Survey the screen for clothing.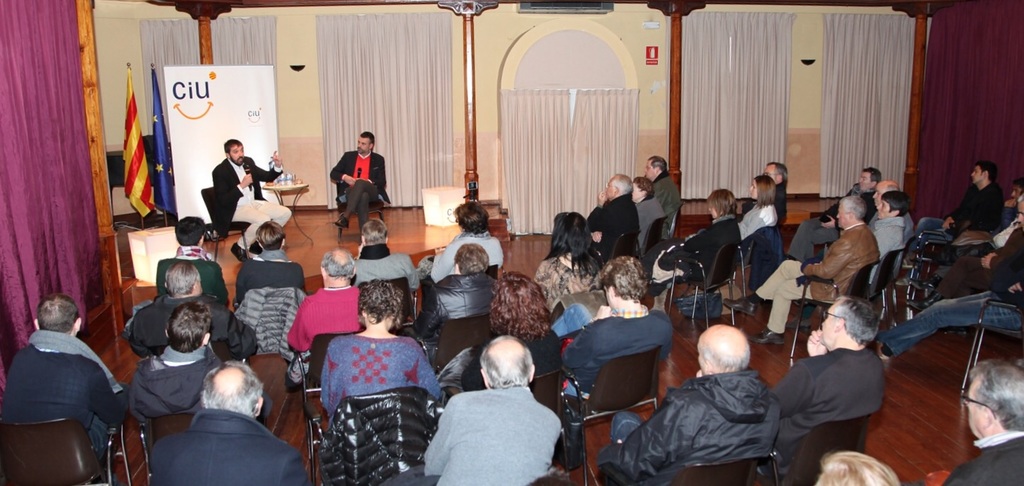
Survey found: {"x1": 278, "y1": 294, "x2": 380, "y2": 358}.
